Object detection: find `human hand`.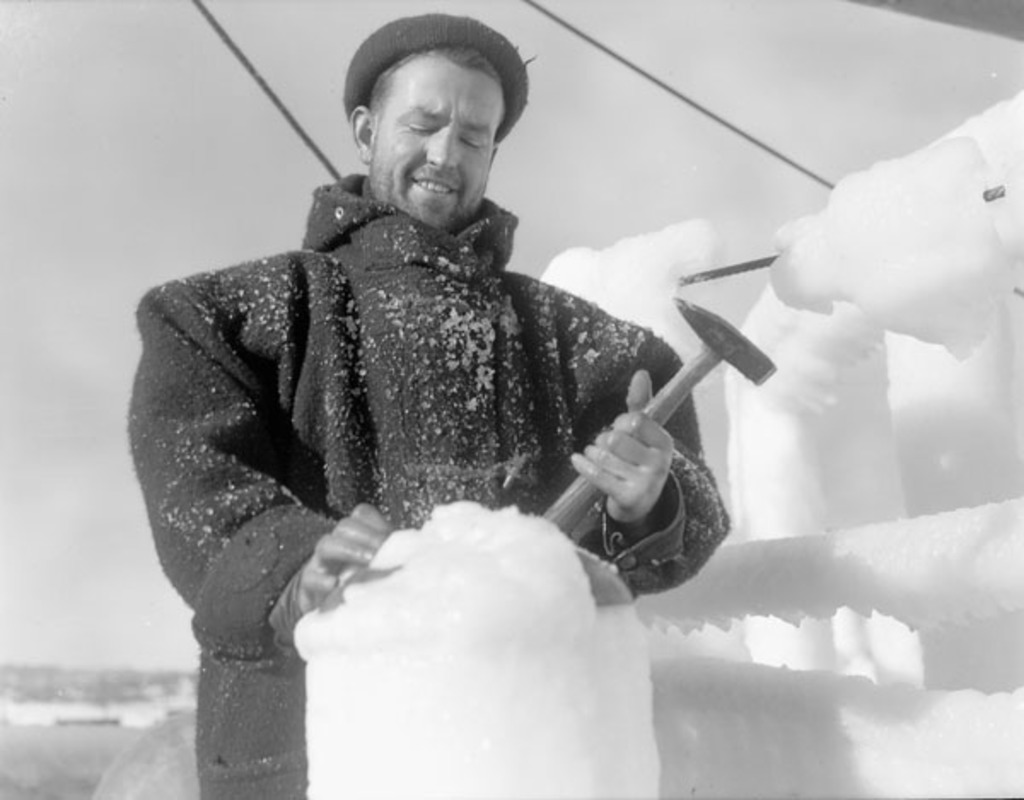
pyautogui.locateOnScreen(556, 394, 688, 525).
